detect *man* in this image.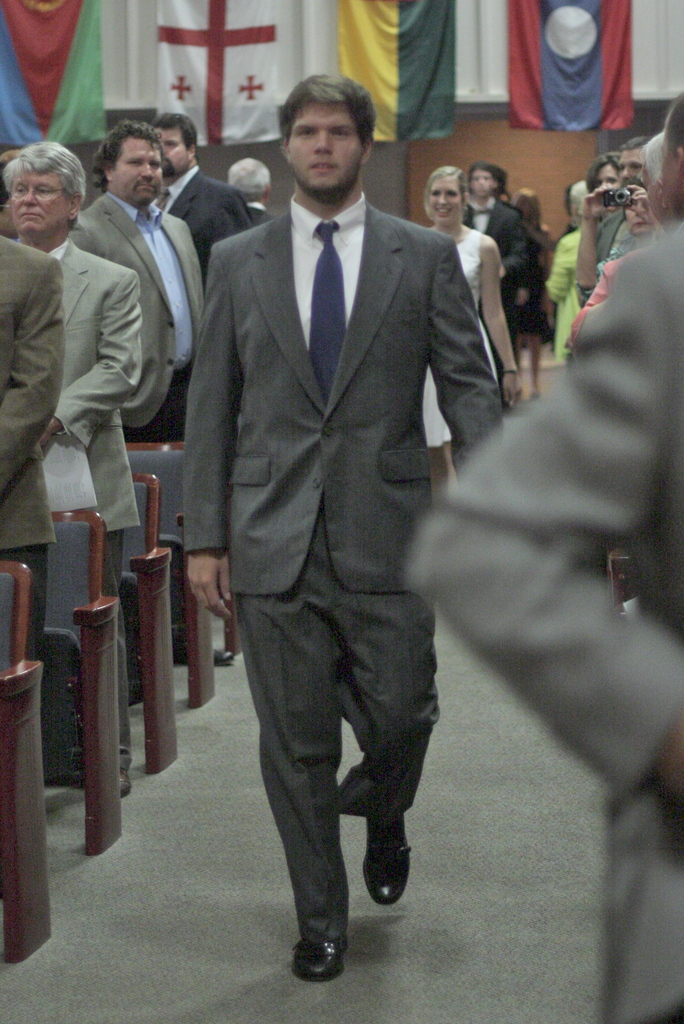
Detection: [0,157,63,702].
